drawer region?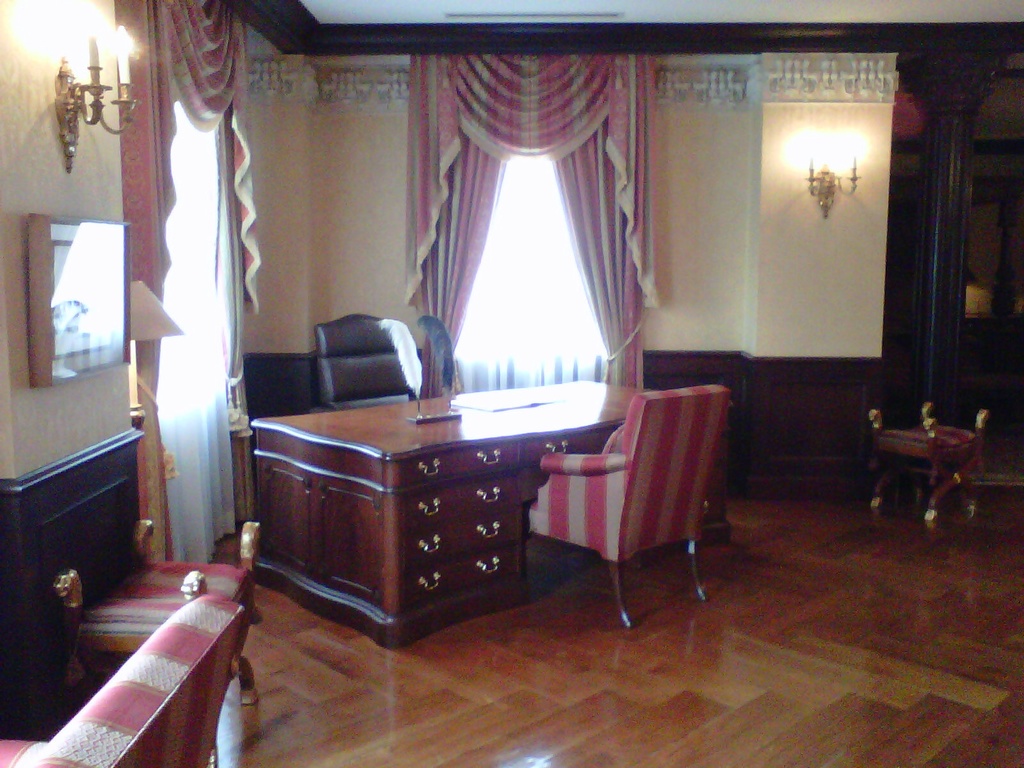
405,474,513,527
